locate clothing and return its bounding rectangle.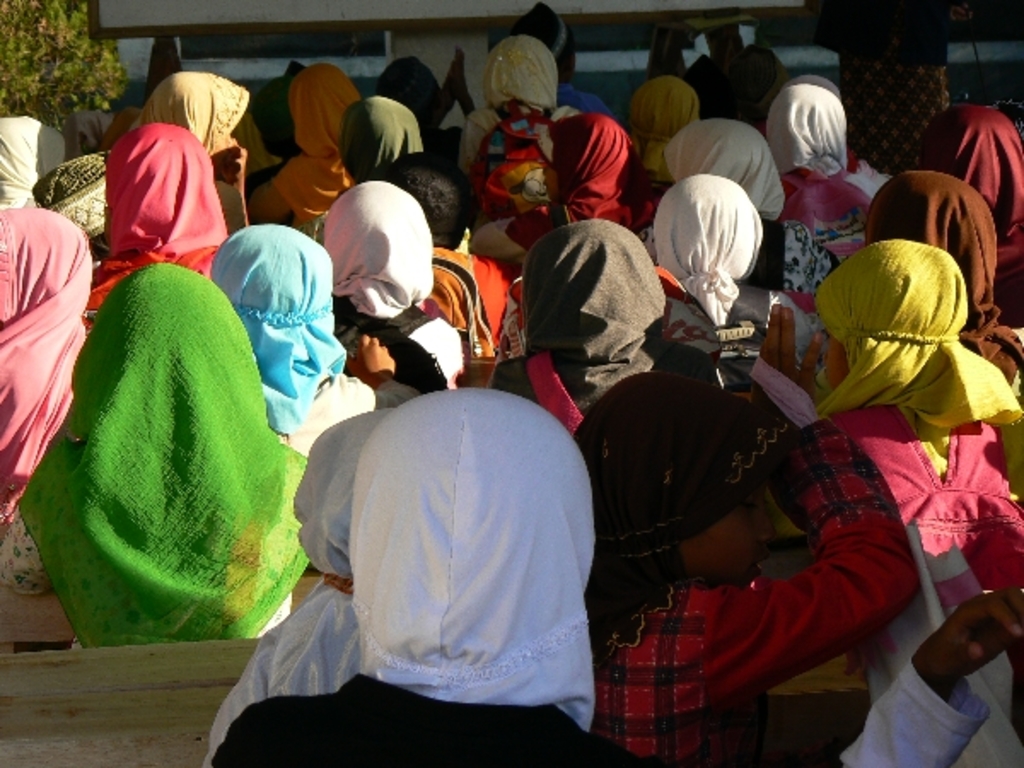
<region>423, 246, 517, 360</region>.
